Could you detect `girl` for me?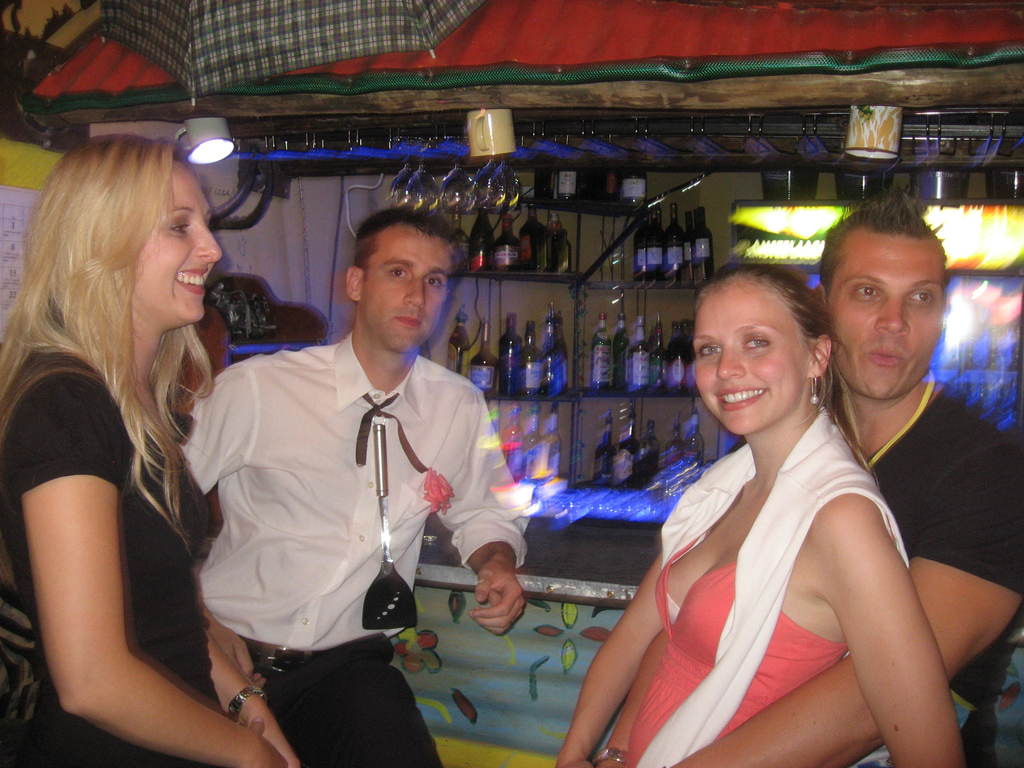
Detection result: bbox=[0, 135, 303, 767].
